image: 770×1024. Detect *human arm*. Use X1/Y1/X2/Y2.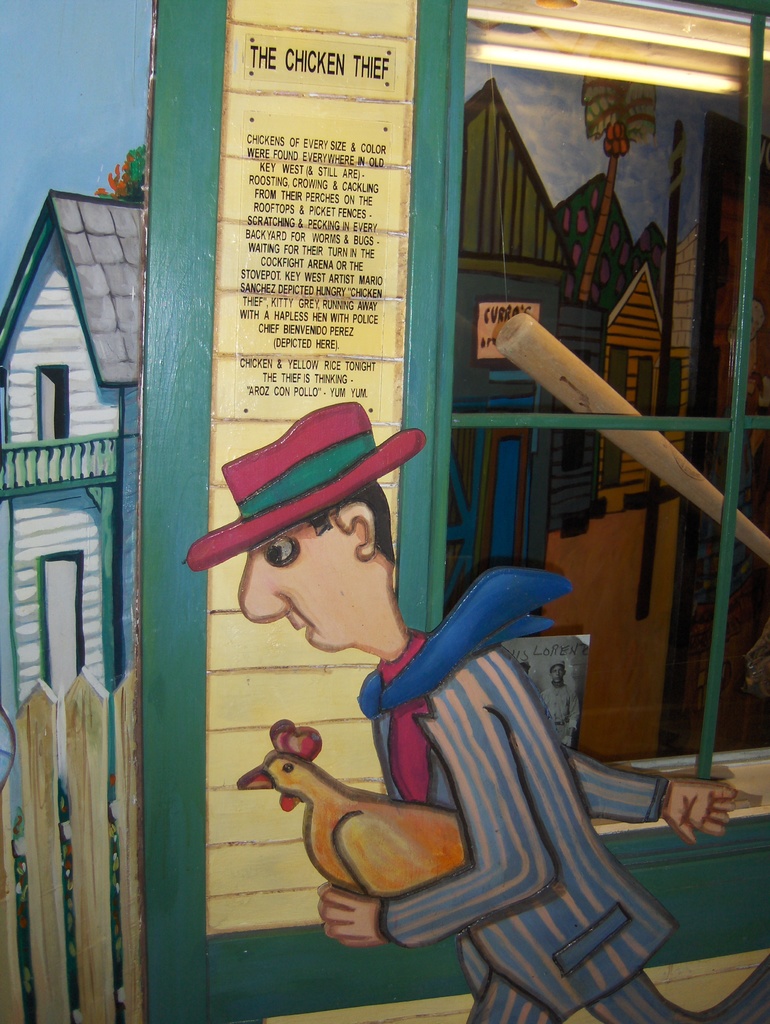
562/742/739/847.
